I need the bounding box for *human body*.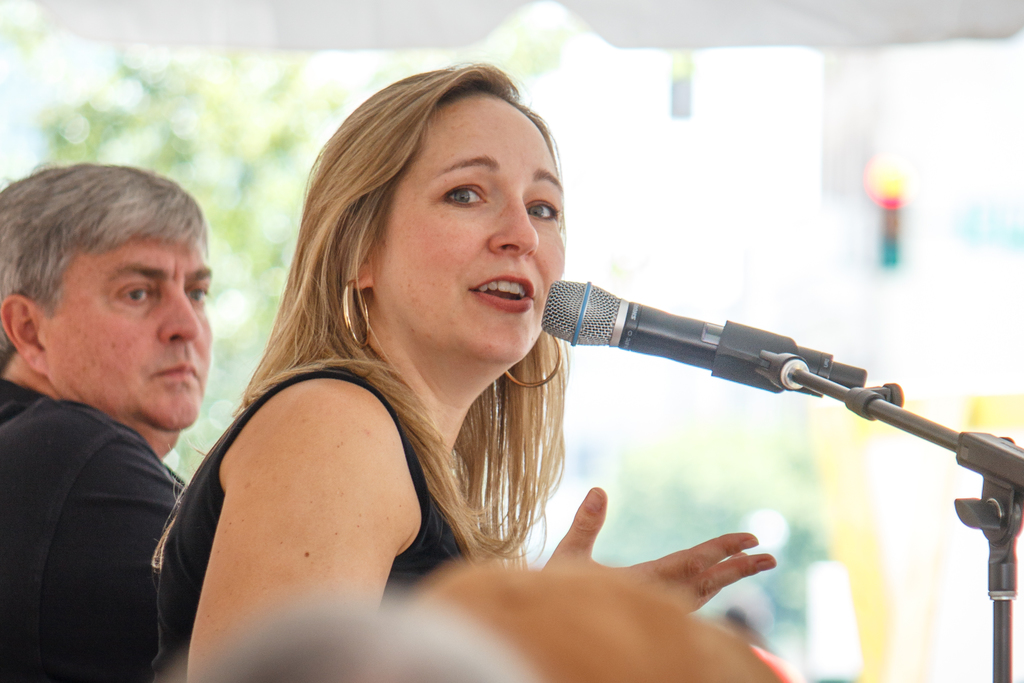
Here it is: <region>143, 62, 777, 682</region>.
